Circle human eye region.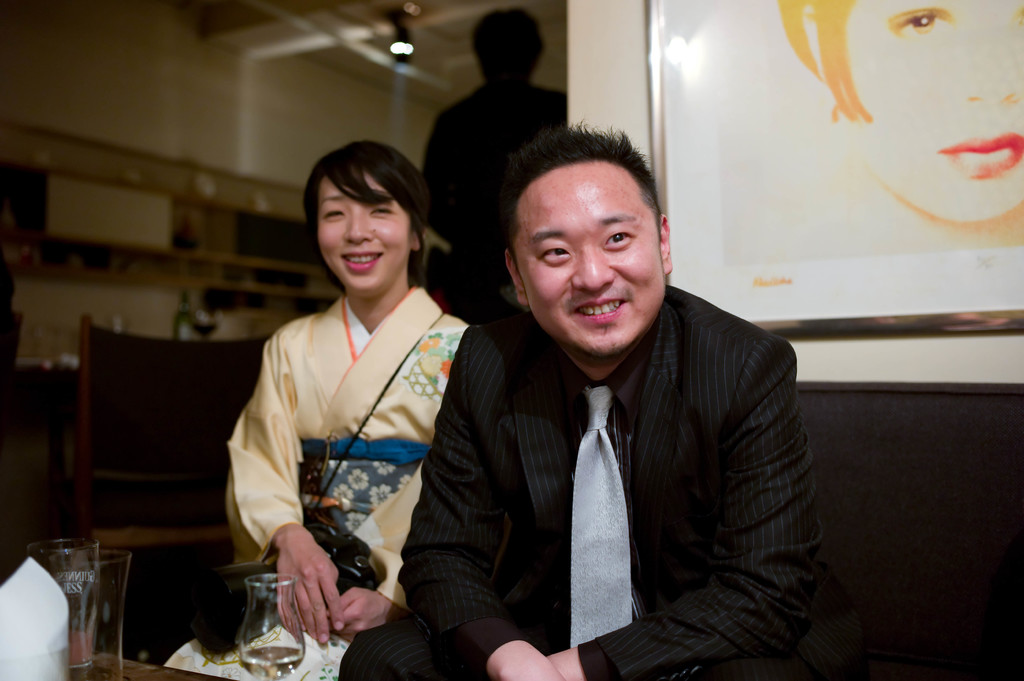
Region: <bbox>323, 208, 346, 224</bbox>.
